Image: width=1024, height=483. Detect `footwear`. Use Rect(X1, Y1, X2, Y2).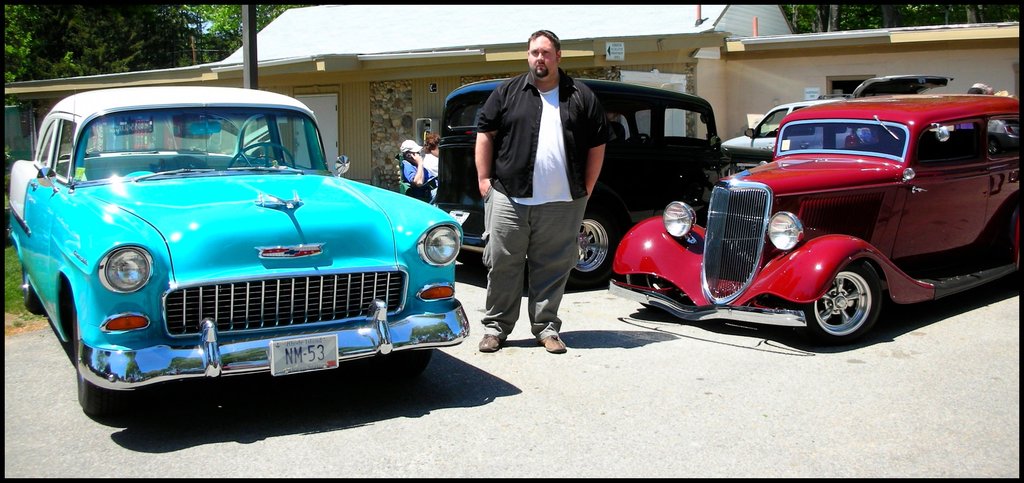
Rect(536, 334, 565, 352).
